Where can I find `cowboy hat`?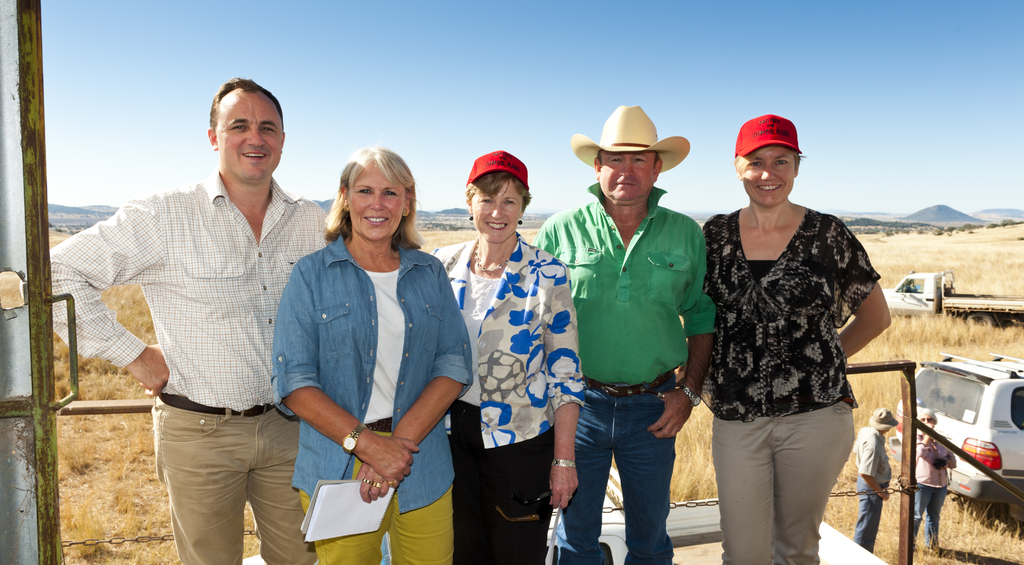
You can find it at 589:104:680:179.
